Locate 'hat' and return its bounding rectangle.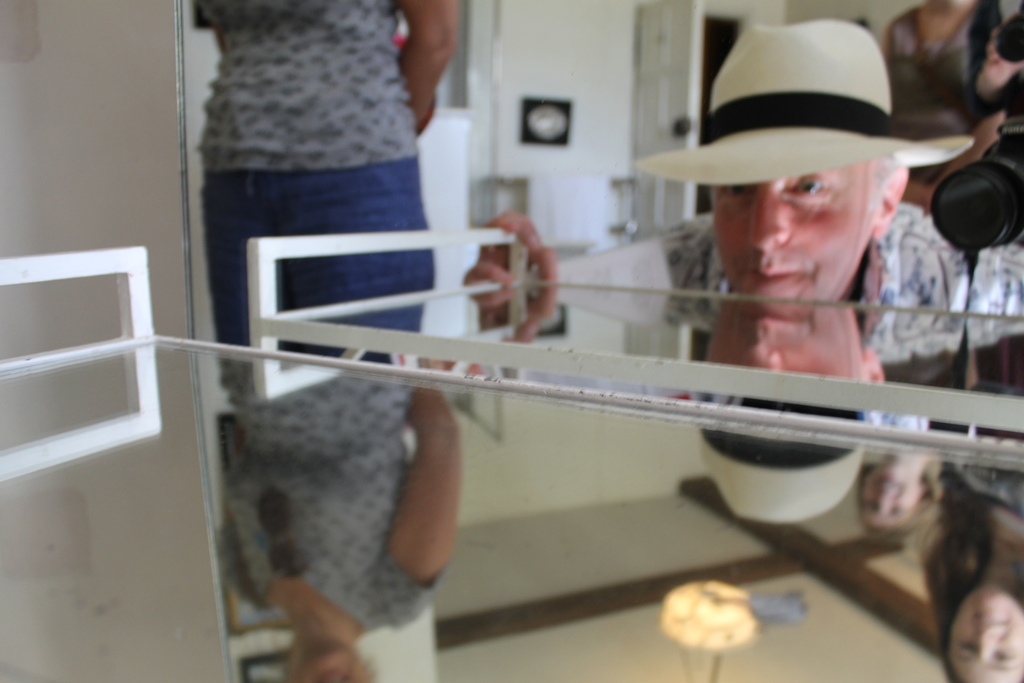
627,17,974,188.
